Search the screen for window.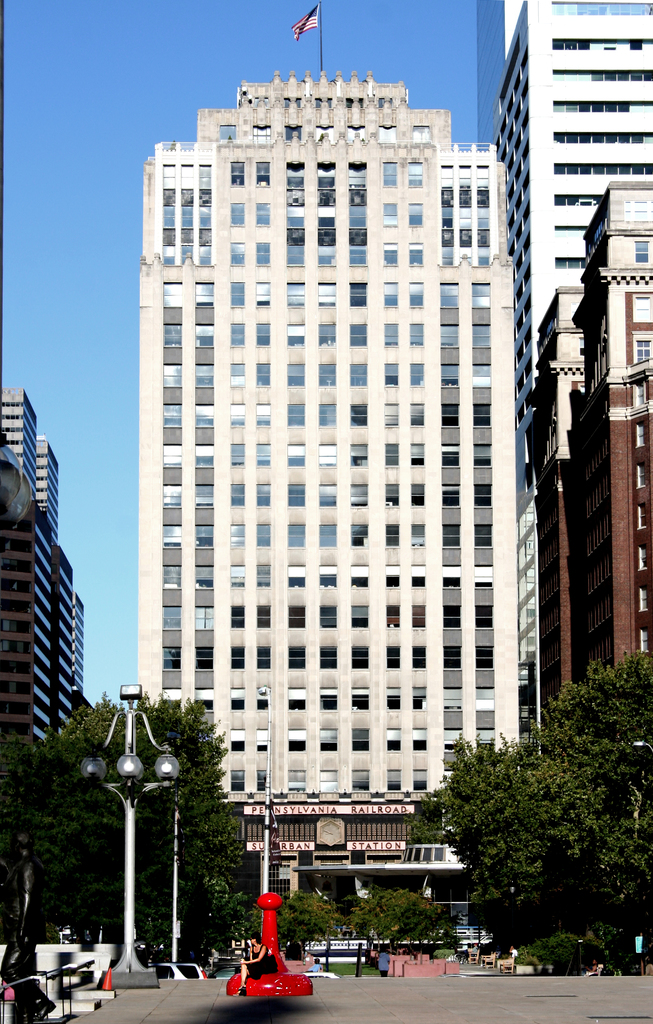
Found at [291, 644, 308, 666].
